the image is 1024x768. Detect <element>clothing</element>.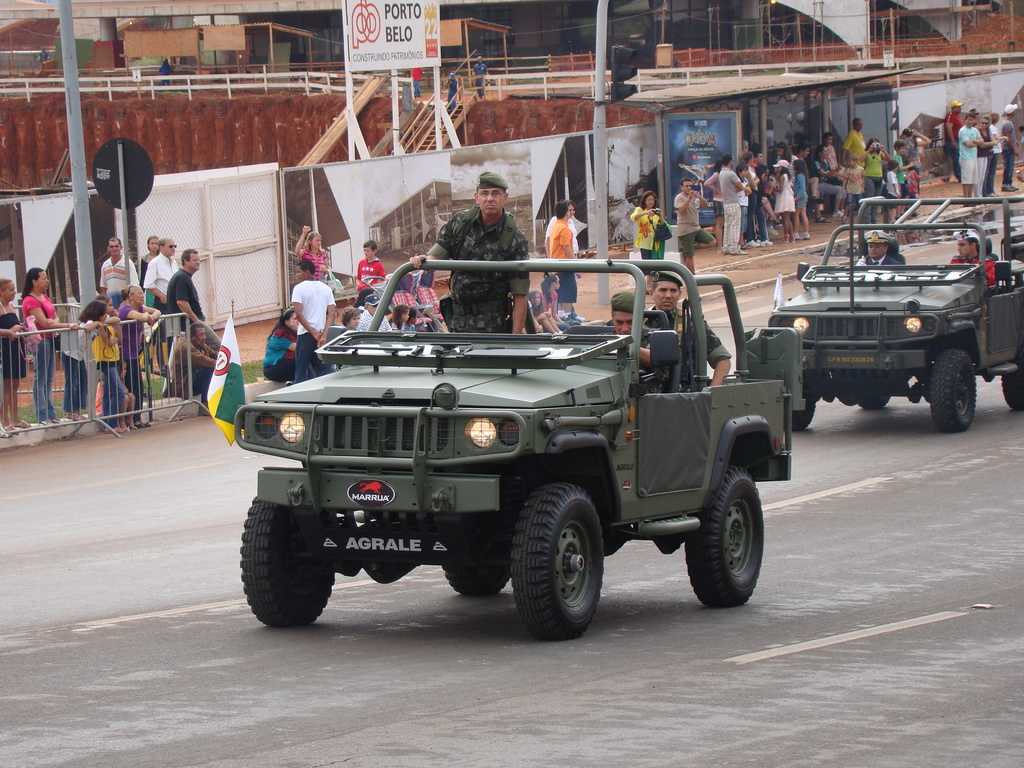
Detection: [169, 338, 214, 403].
